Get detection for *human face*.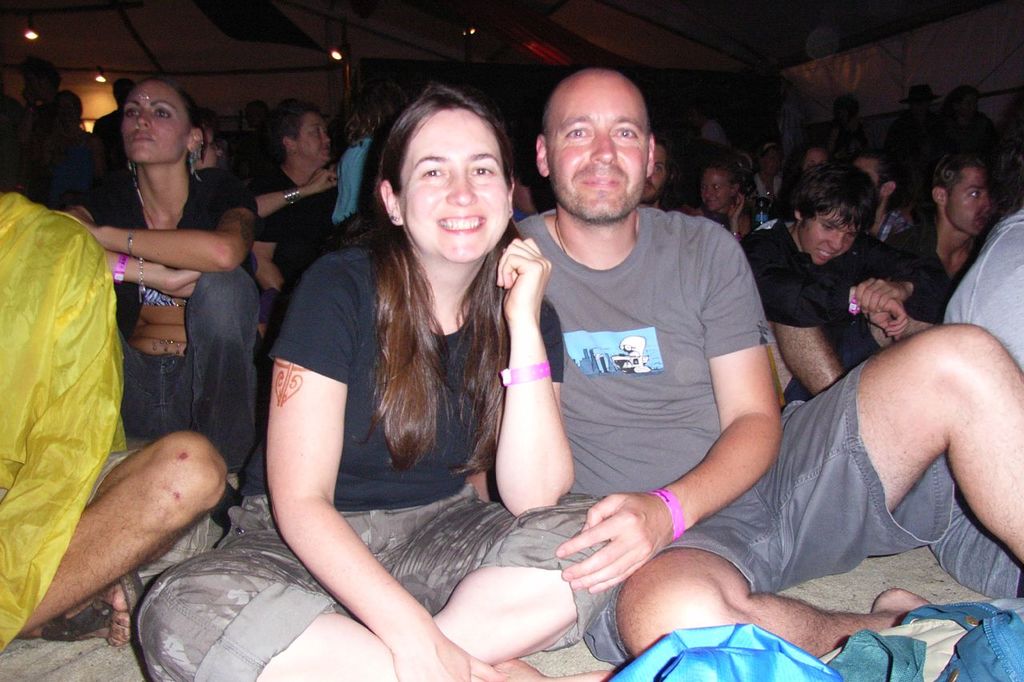
Detection: left=122, top=81, right=190, bottom=162.
